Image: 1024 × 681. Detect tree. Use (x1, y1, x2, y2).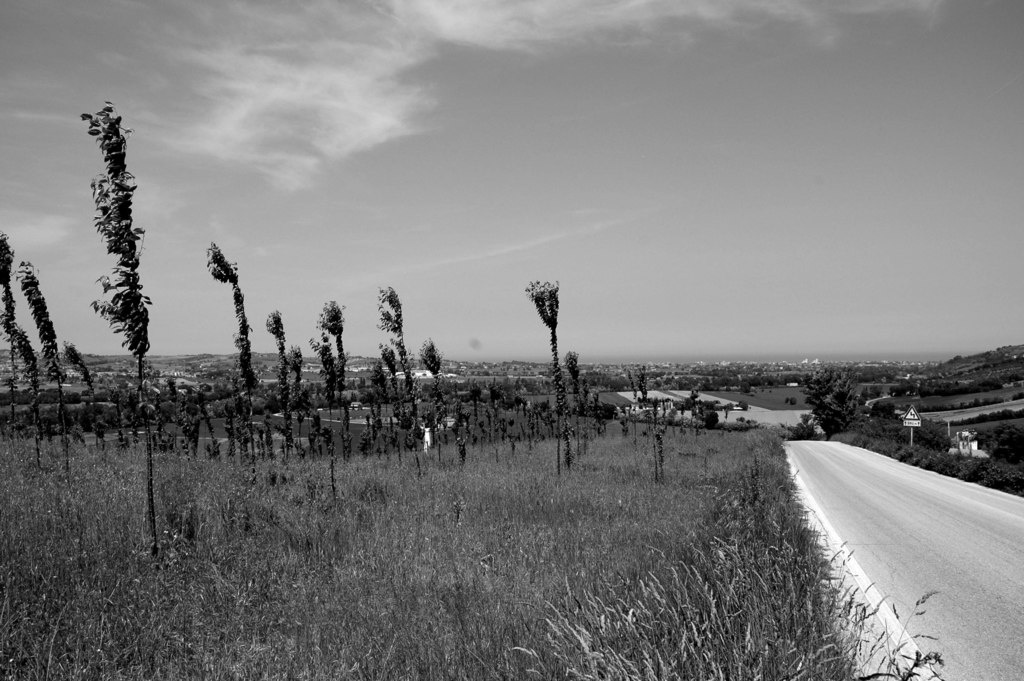
(196, 244, 259, 462).
